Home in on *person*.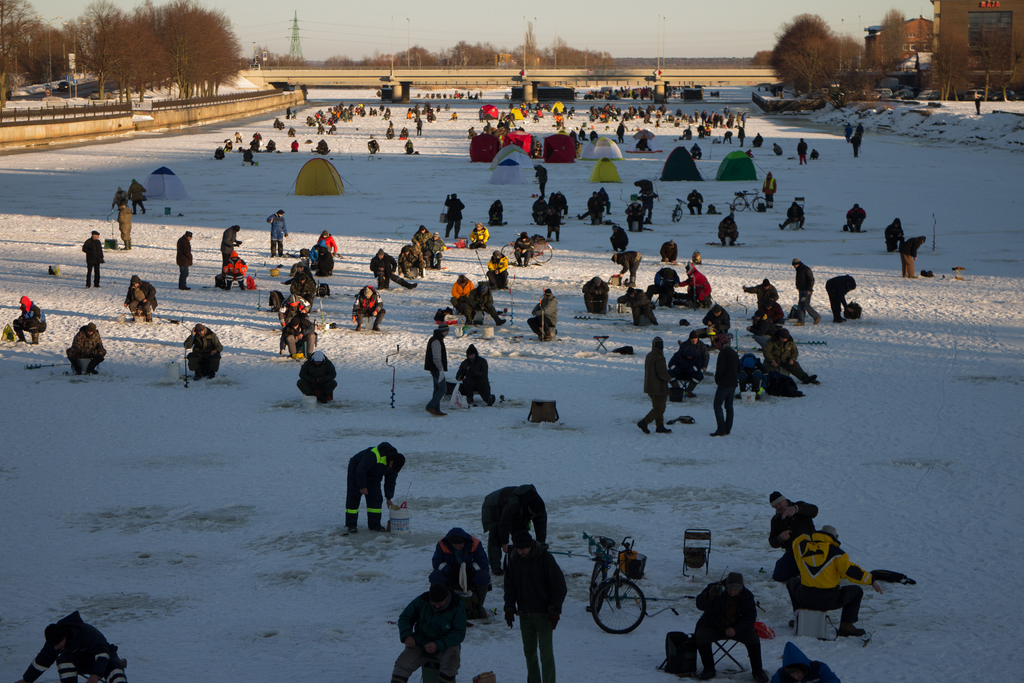
Homed in at box(526, 288, 557, 341).
